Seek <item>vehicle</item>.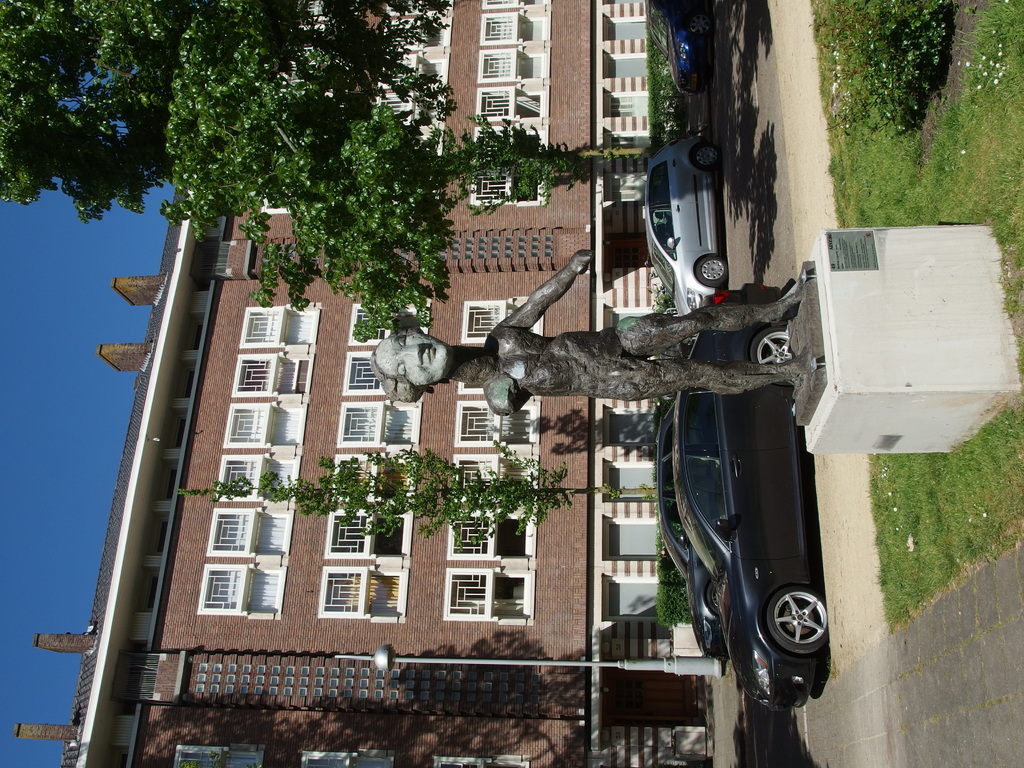
region(657, 399, 733, 662).
